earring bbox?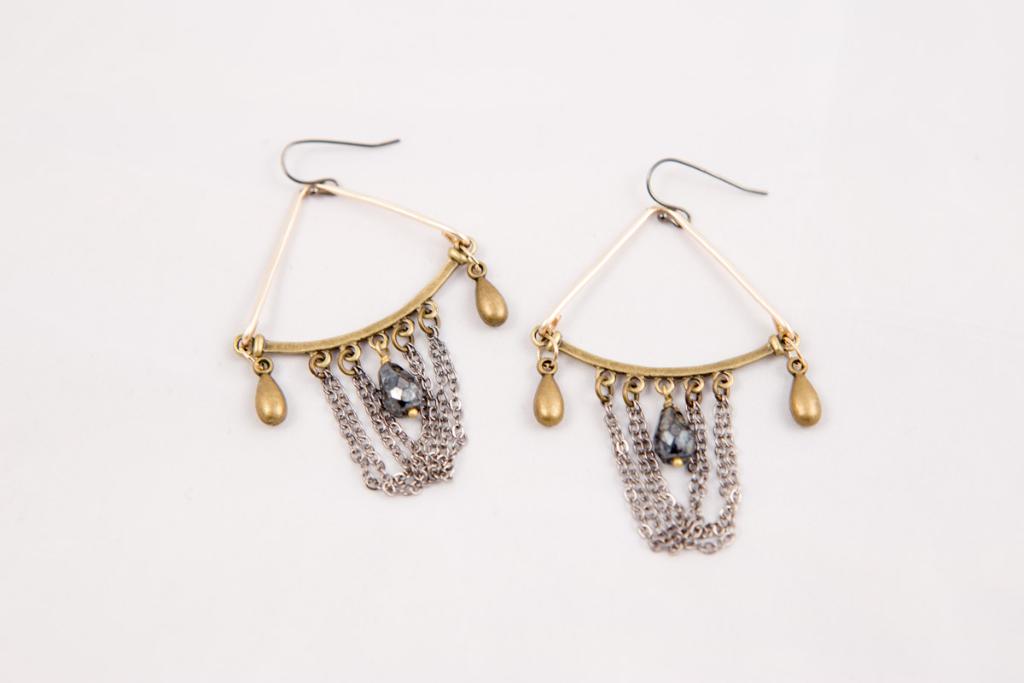
Rect(227, 135, 517, 501)
